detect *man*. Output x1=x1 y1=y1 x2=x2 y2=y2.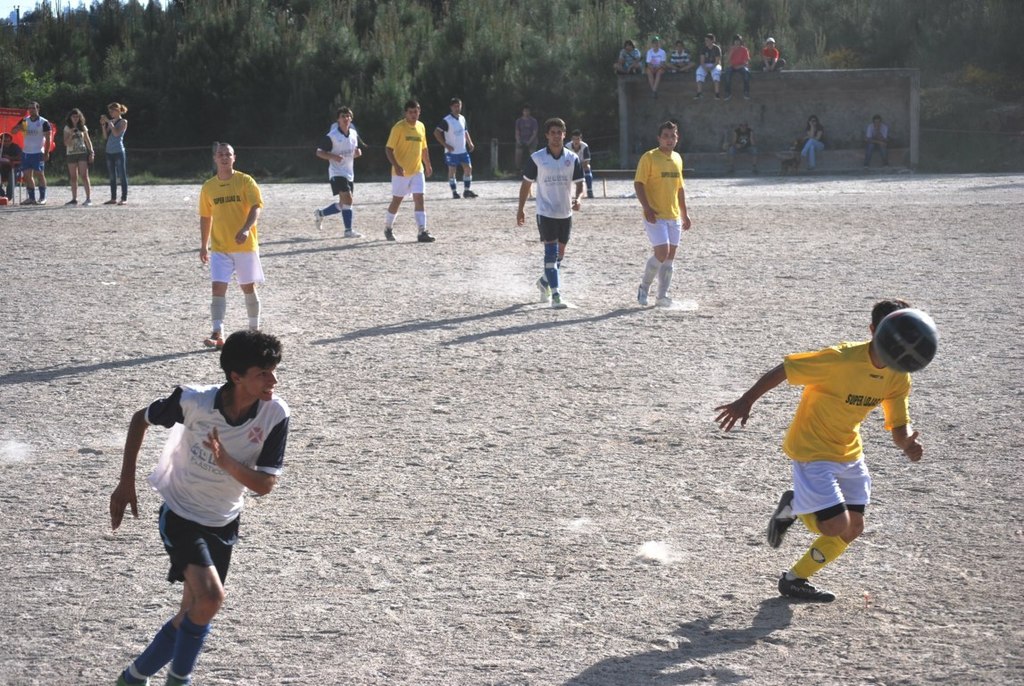
x1=695 y1=31 x2=722 y2=98.
